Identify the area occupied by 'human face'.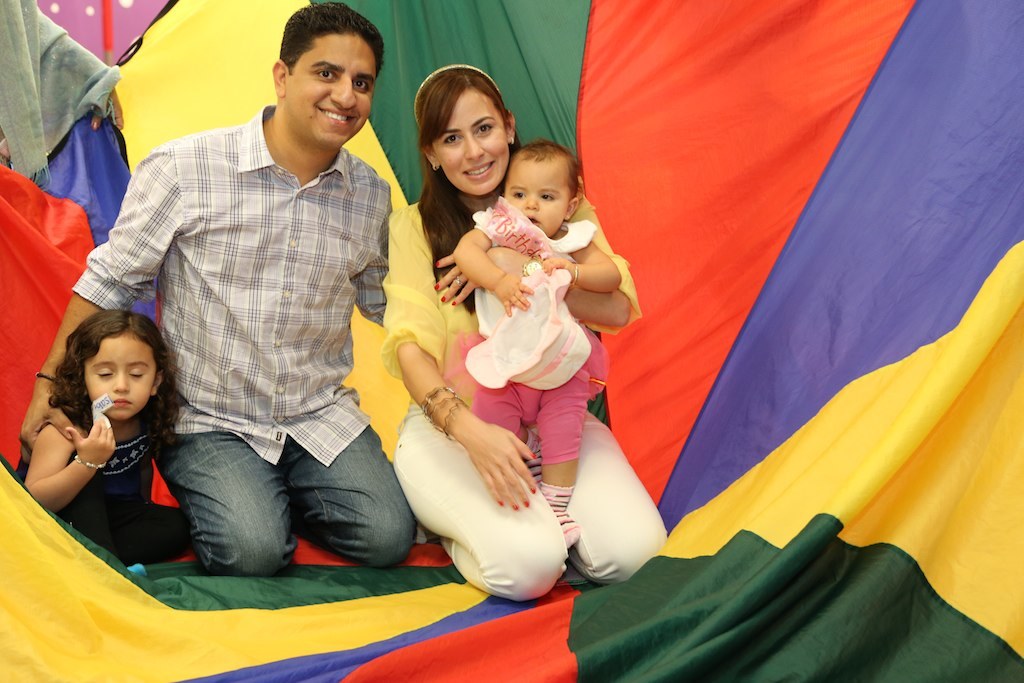
Area: detection(435, 79, 508, 197).
